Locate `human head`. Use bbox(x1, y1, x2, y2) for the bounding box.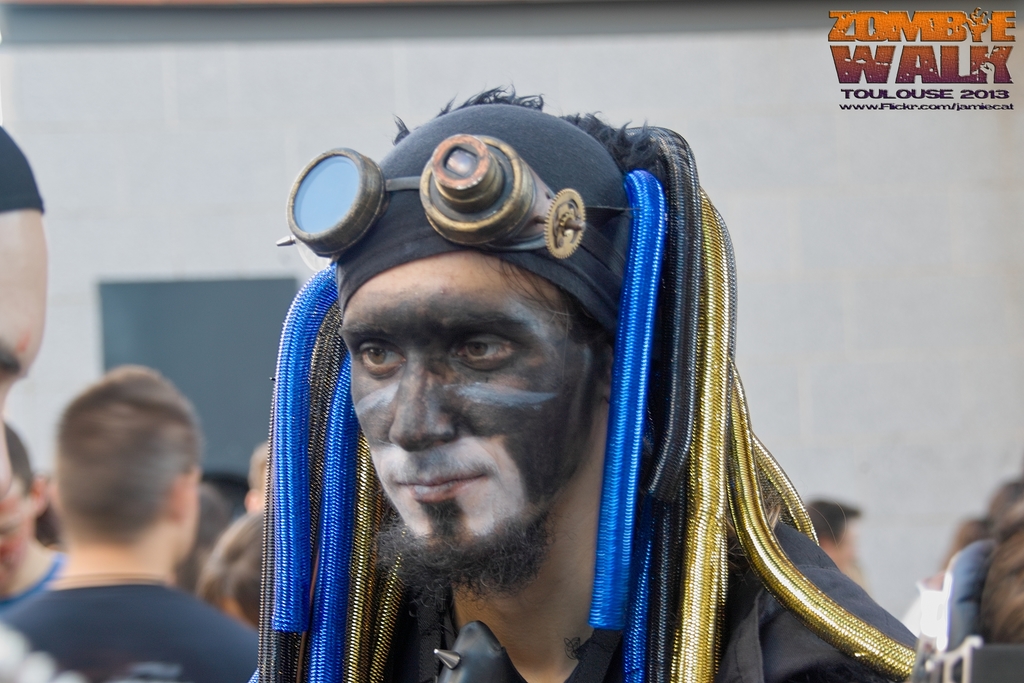
bbox(56, 372, 194, 566).
